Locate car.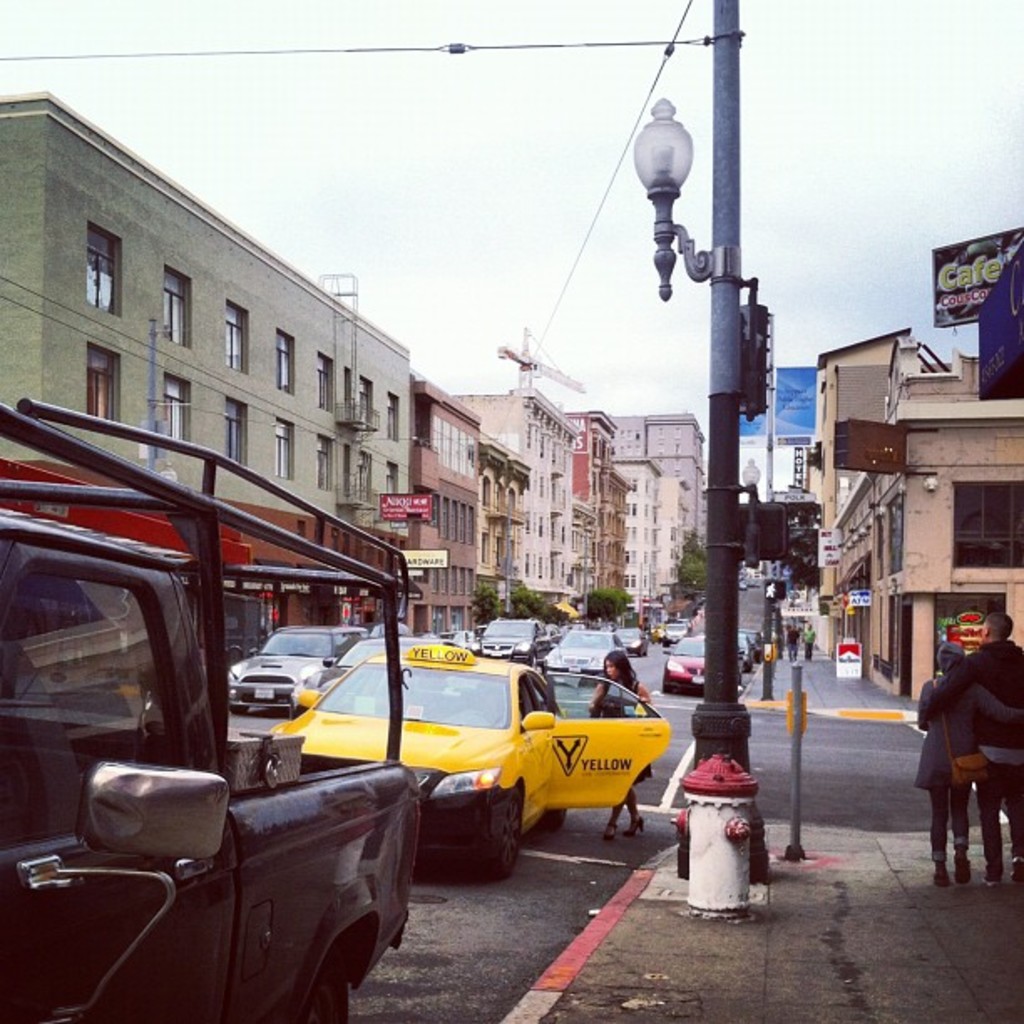
Bounding box: x1=659, y1=634, x2=745, y2=696.
